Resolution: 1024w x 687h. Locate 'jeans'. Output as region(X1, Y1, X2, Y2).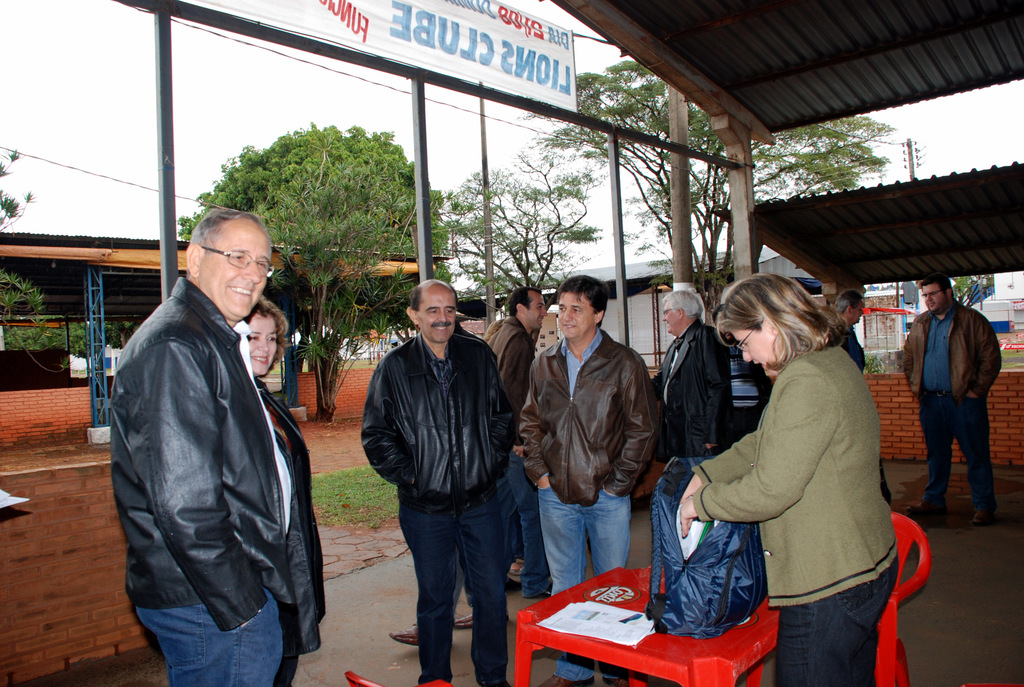
region(394, 497, 508, 686).
